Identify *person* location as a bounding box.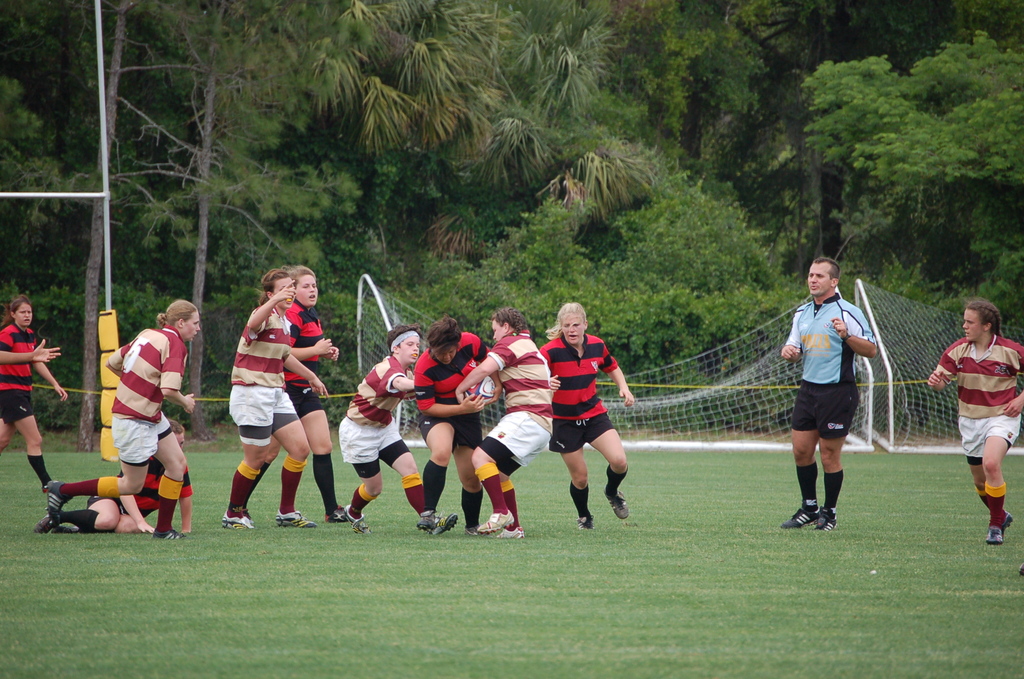
select_region(43, 298, 199, 539).
